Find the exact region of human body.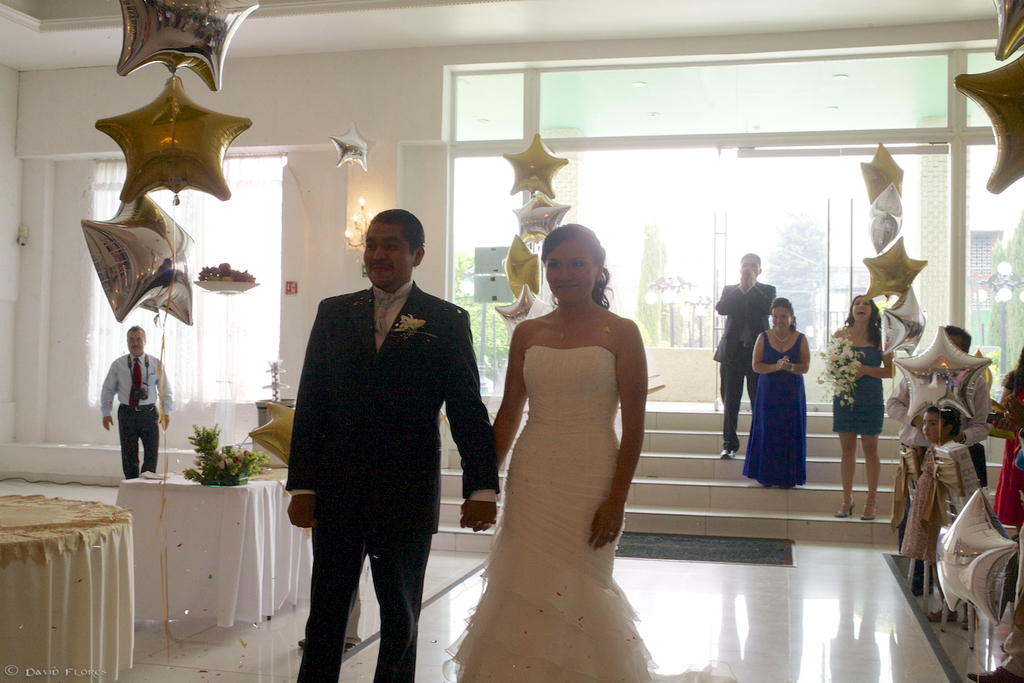
Exact region: [886, 360, 988, 493].
